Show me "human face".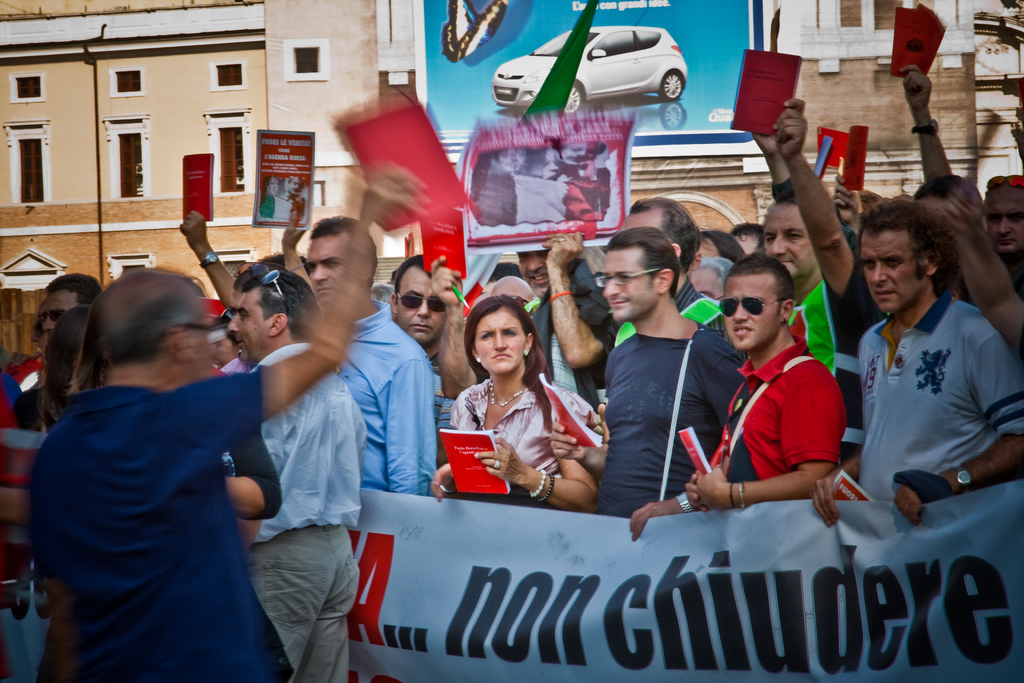
"human face" is here: (618, 214, 667, 235).
